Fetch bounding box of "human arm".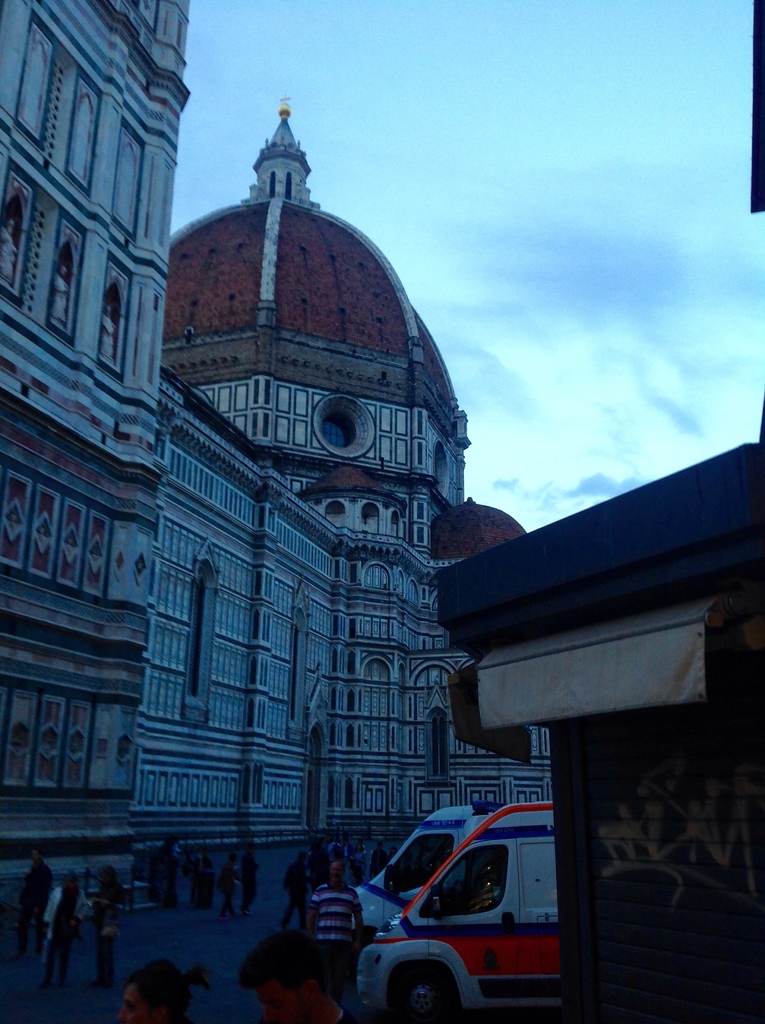
Bbox: (348, 888, 369, 938).
